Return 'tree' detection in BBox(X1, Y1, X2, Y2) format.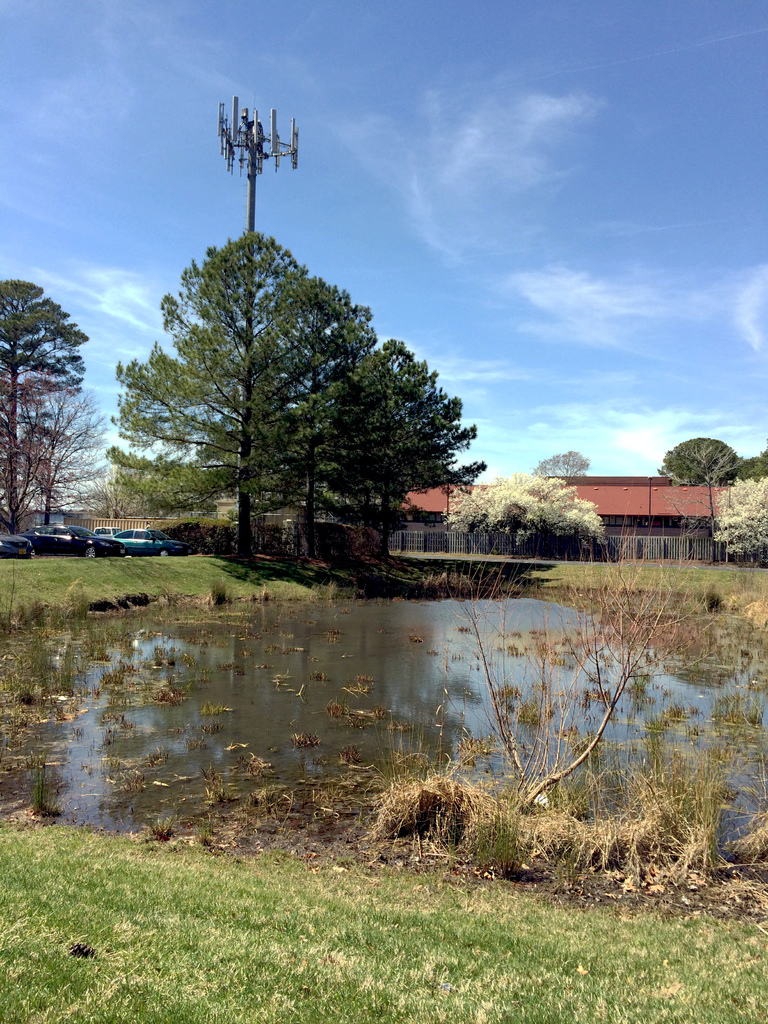
BBox(736, 451, 767, 476).
